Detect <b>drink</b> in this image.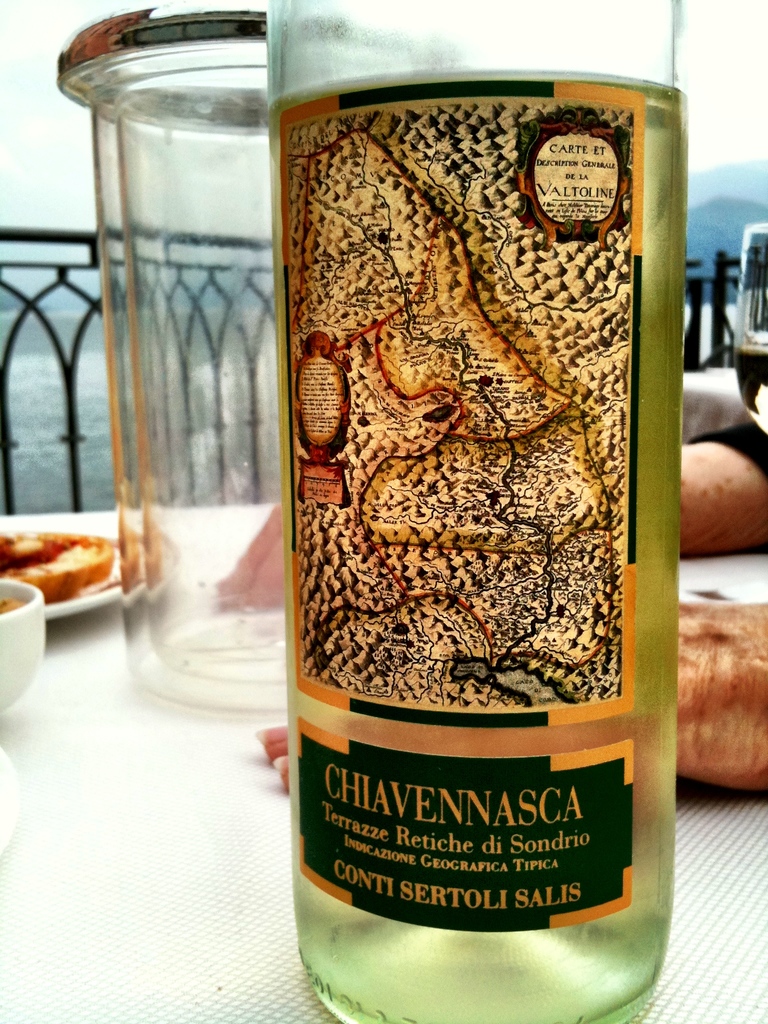
Detection: BBox(263, 71, 692, 1023).
